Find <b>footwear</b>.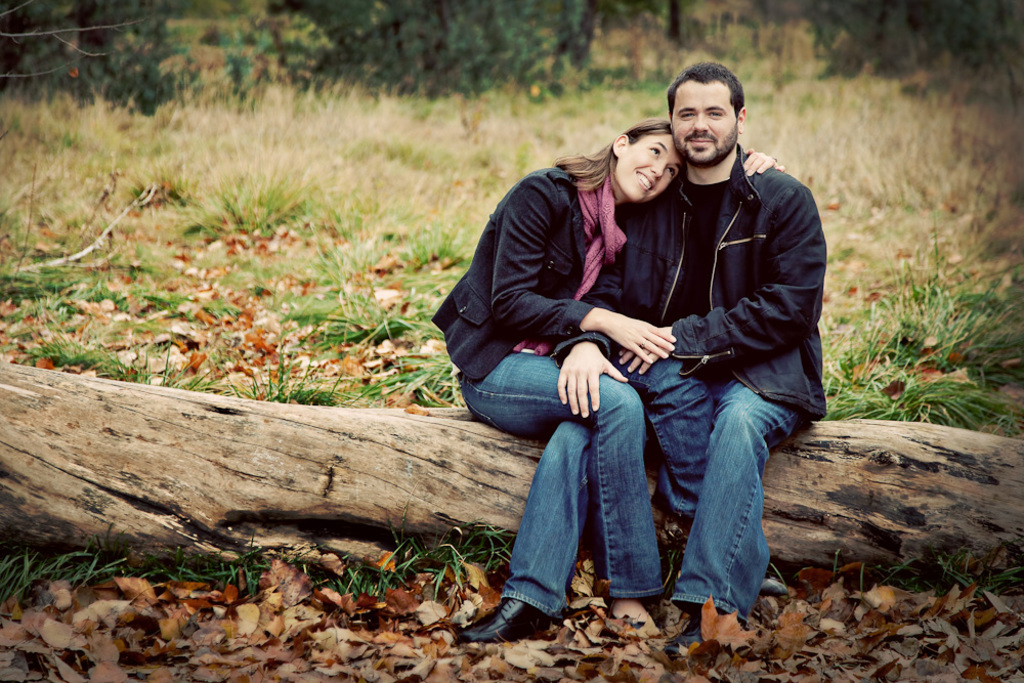
left=670, top=611, right=740, bottom=651.
